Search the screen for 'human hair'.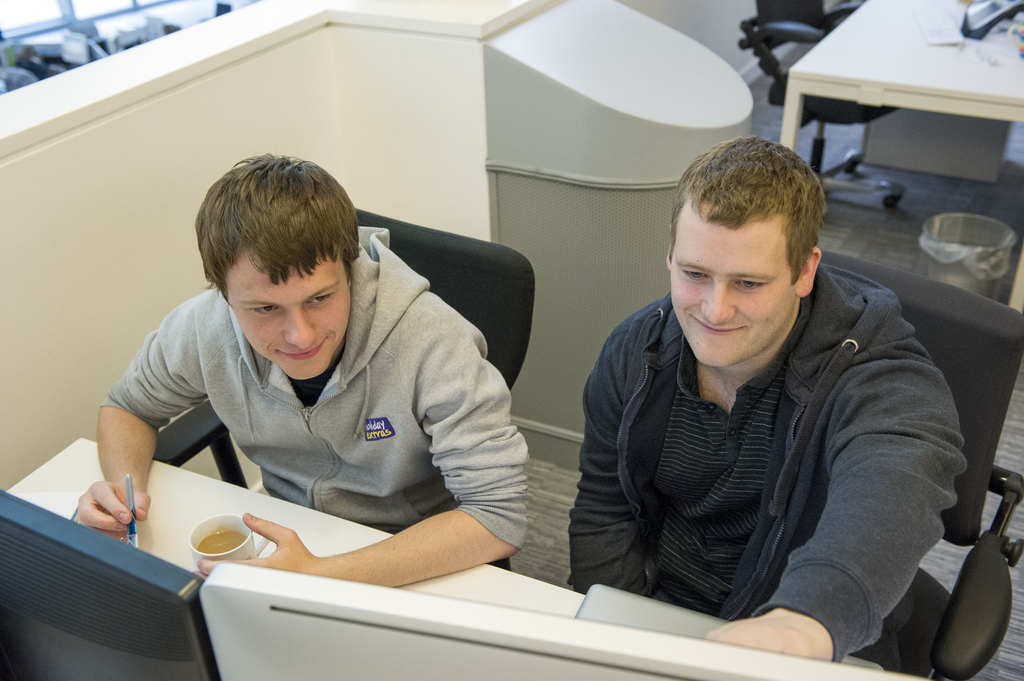
Found at {"x1": 195, "y1": 151, "x2": 359, "y2": 286}.
